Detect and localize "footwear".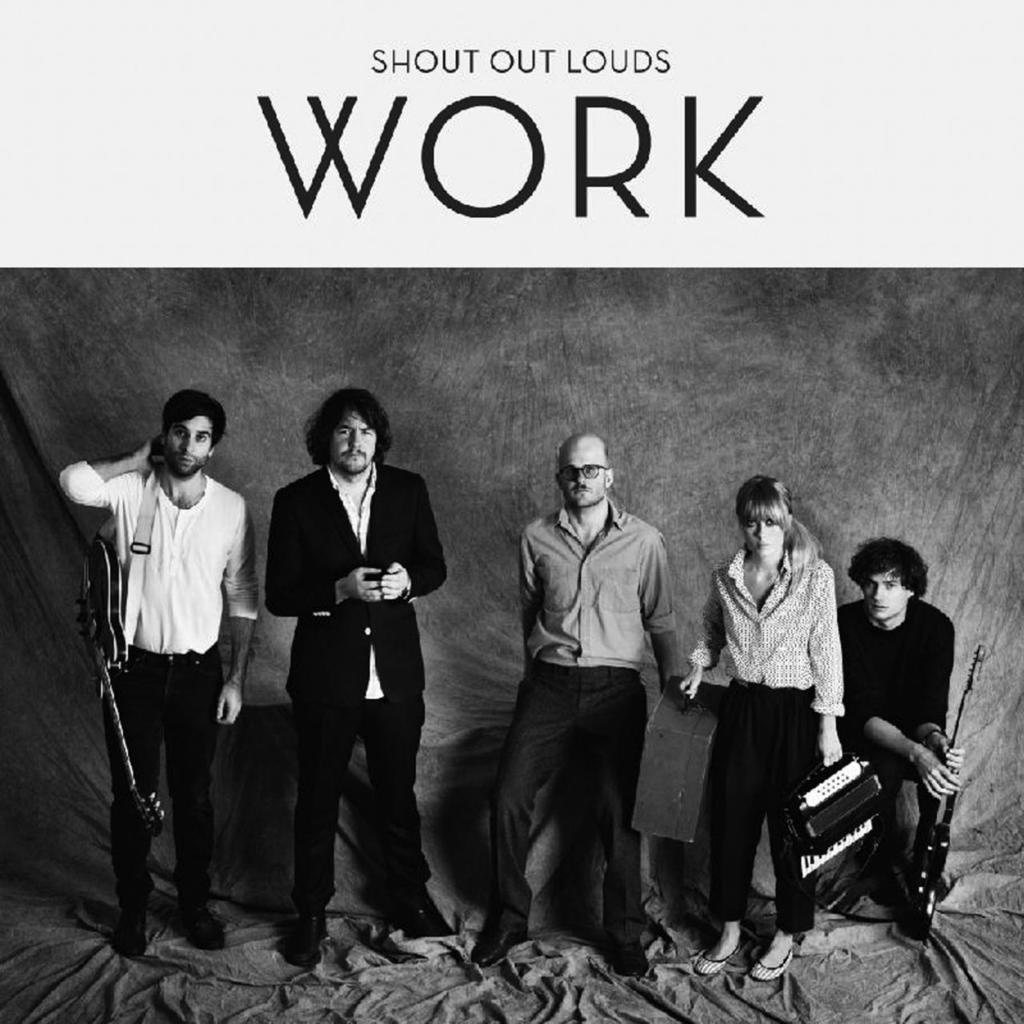
Localized at bbox=(474, 923, 515, 966).
